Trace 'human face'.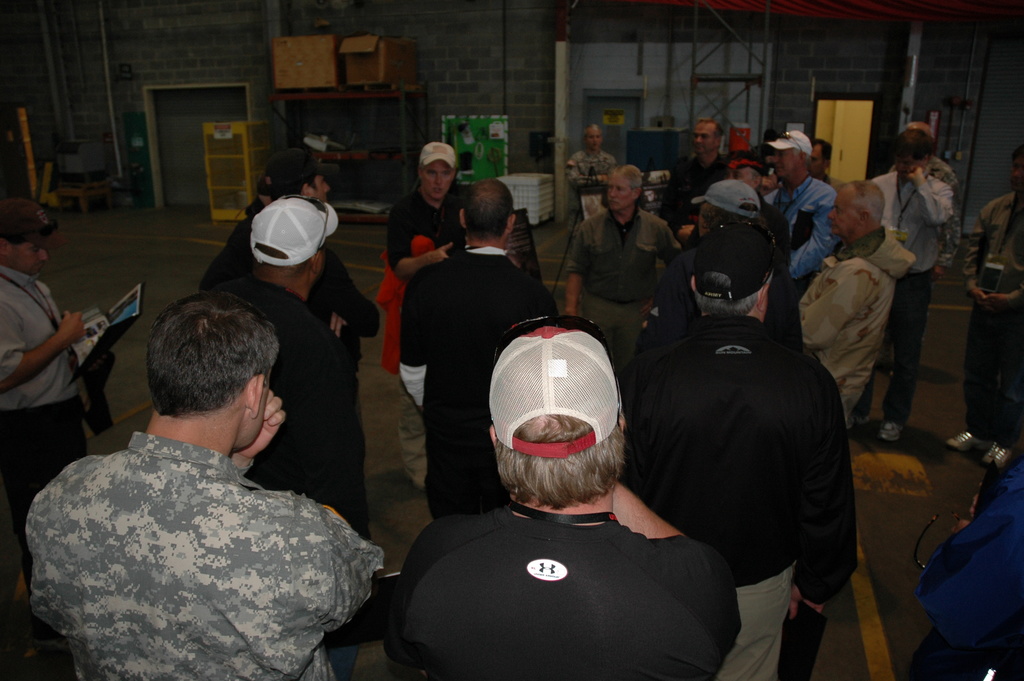
Traced to BBox(421, 161, 456, 199).
